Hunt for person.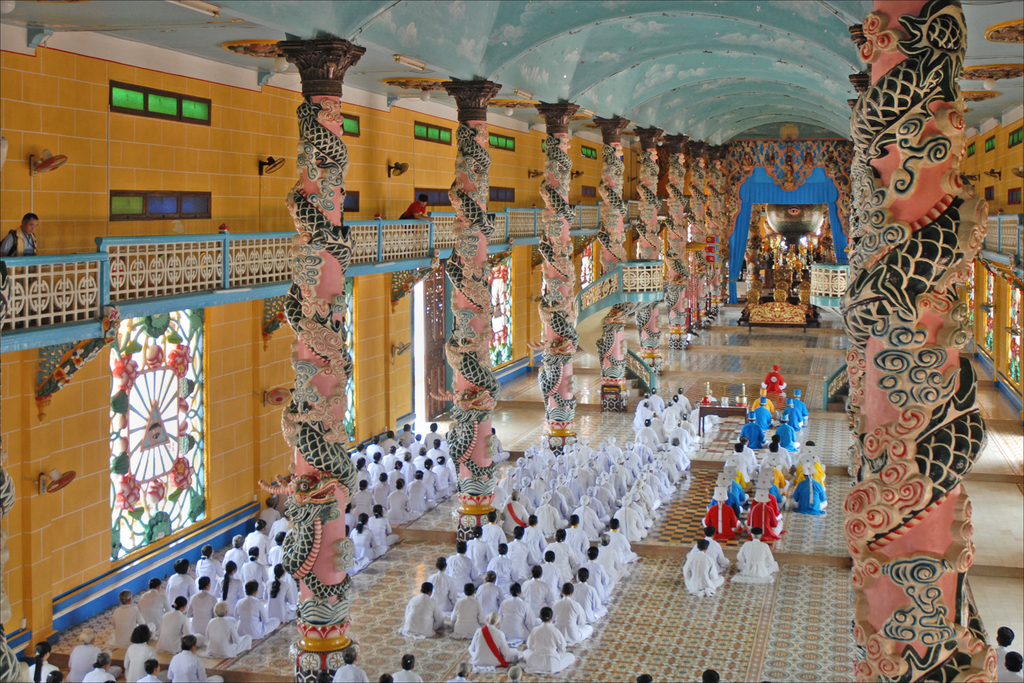
Hunted down at pyautogui.locateOnScreen(401, 432, 427, 469).
